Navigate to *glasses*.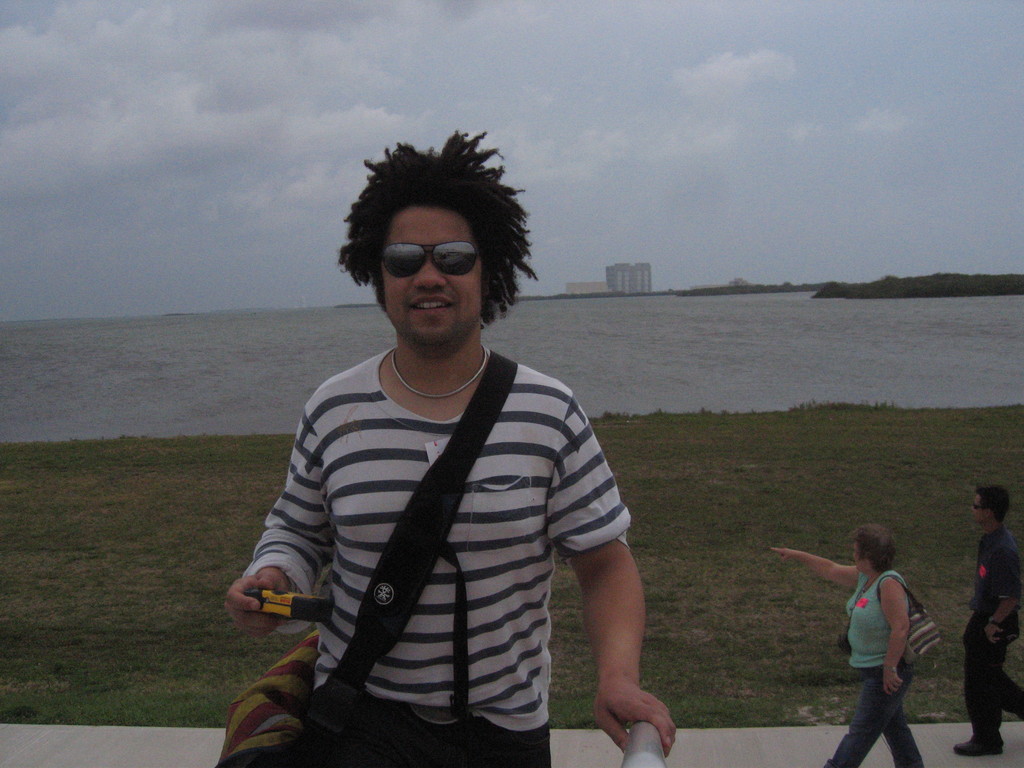
Navigation target: Rect(374, 241, 495, 285).
